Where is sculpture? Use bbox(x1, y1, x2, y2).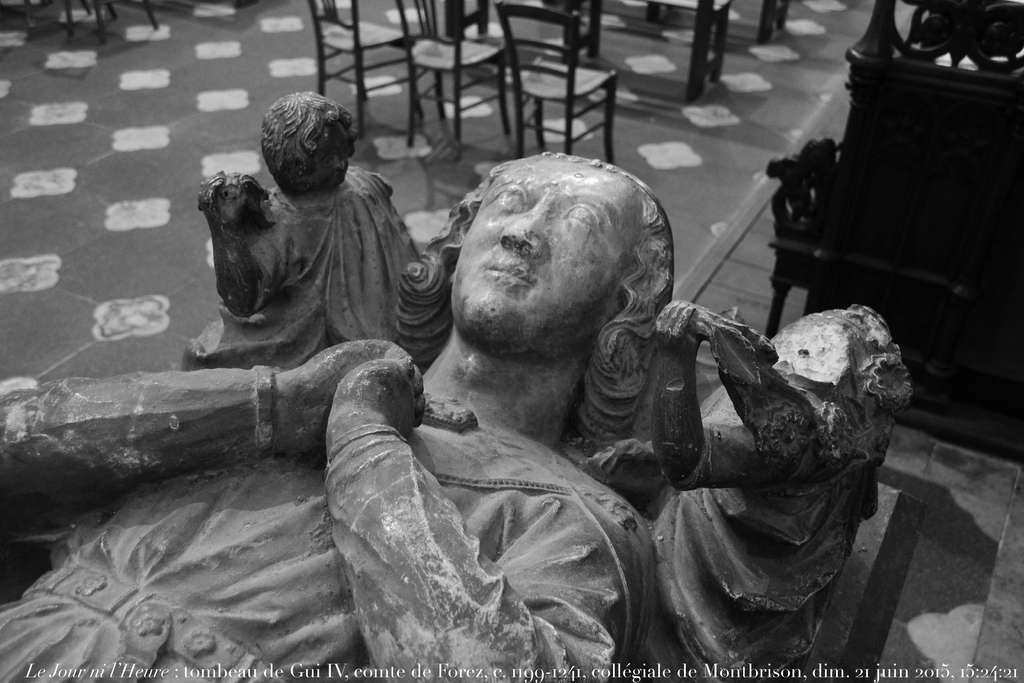
bbox(186, 81, 447, 373).
